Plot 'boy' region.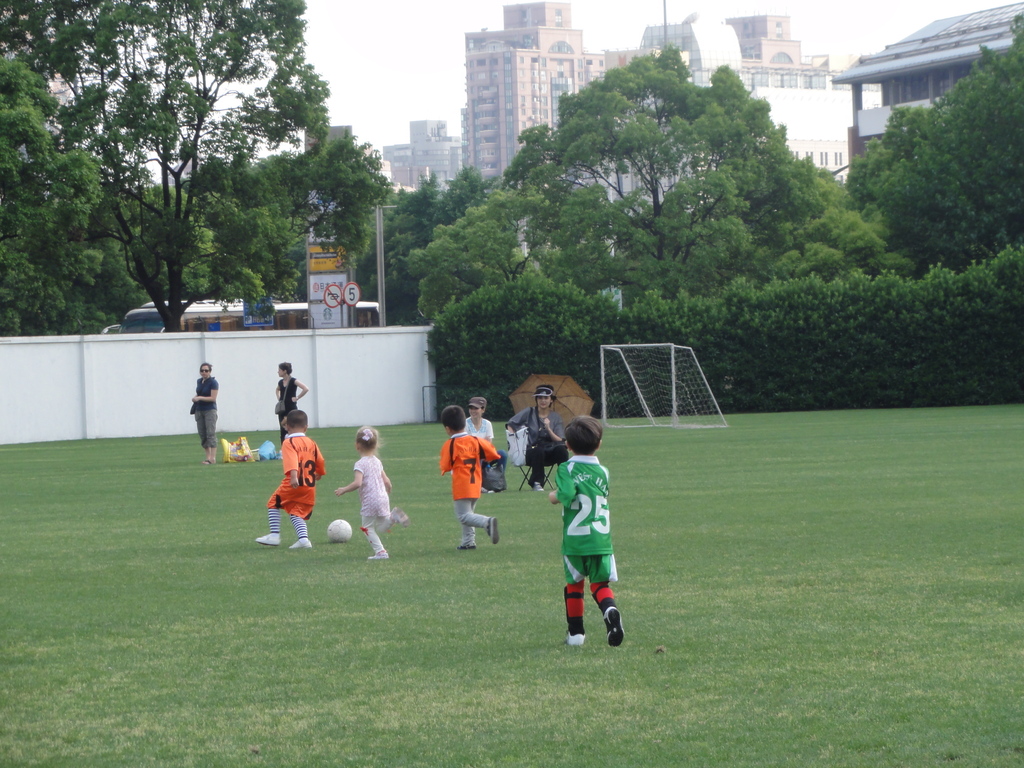
Plotted at BBox(441, 400, 505, 553).
